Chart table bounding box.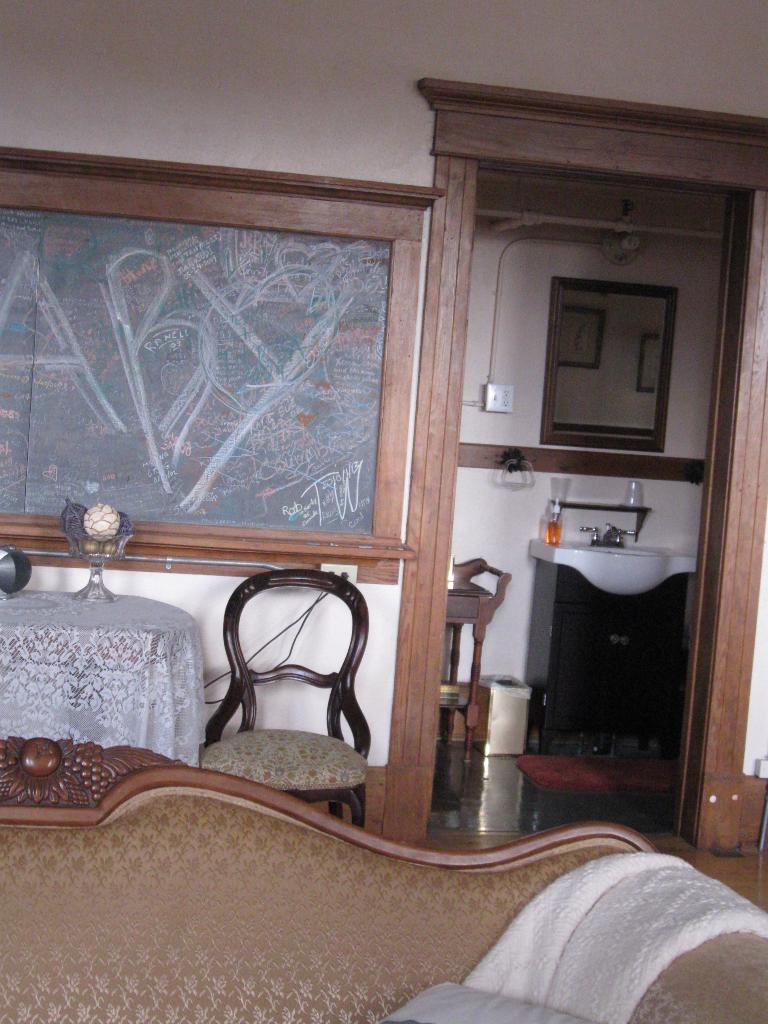
Charted: bbox(0, 572, 200, 749).
